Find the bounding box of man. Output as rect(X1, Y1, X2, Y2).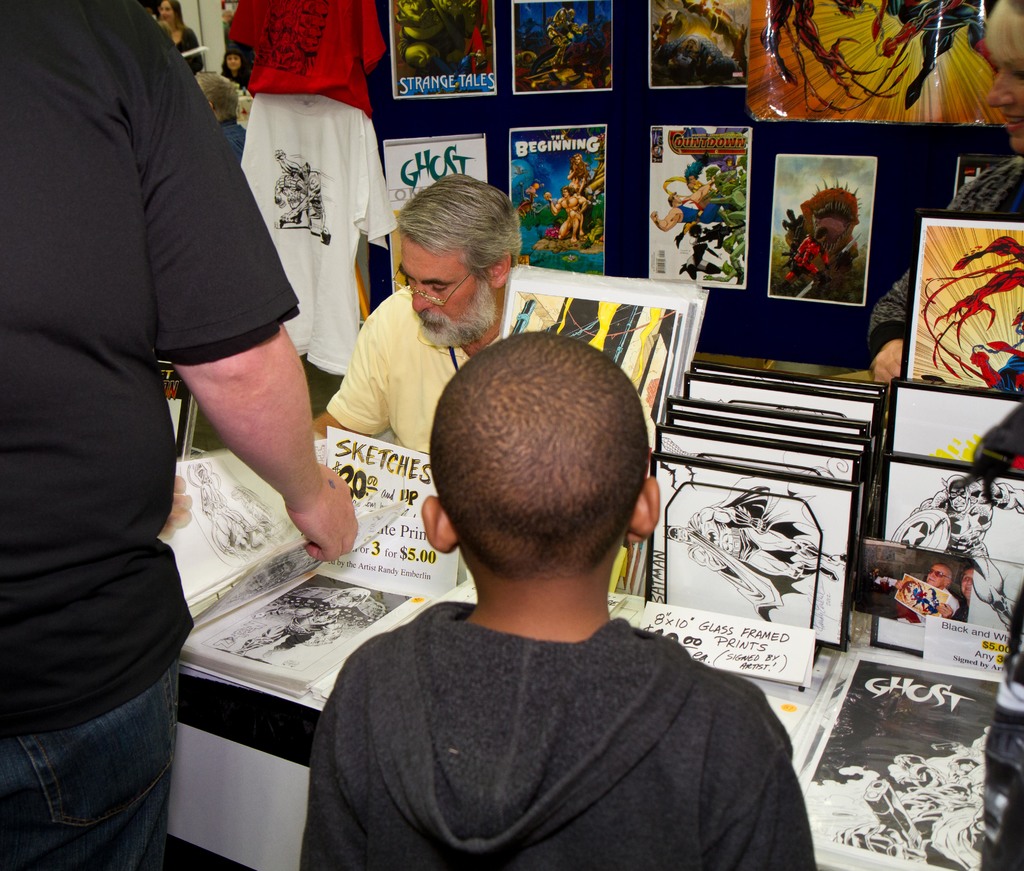
rect(0, 0, 360, 870).
